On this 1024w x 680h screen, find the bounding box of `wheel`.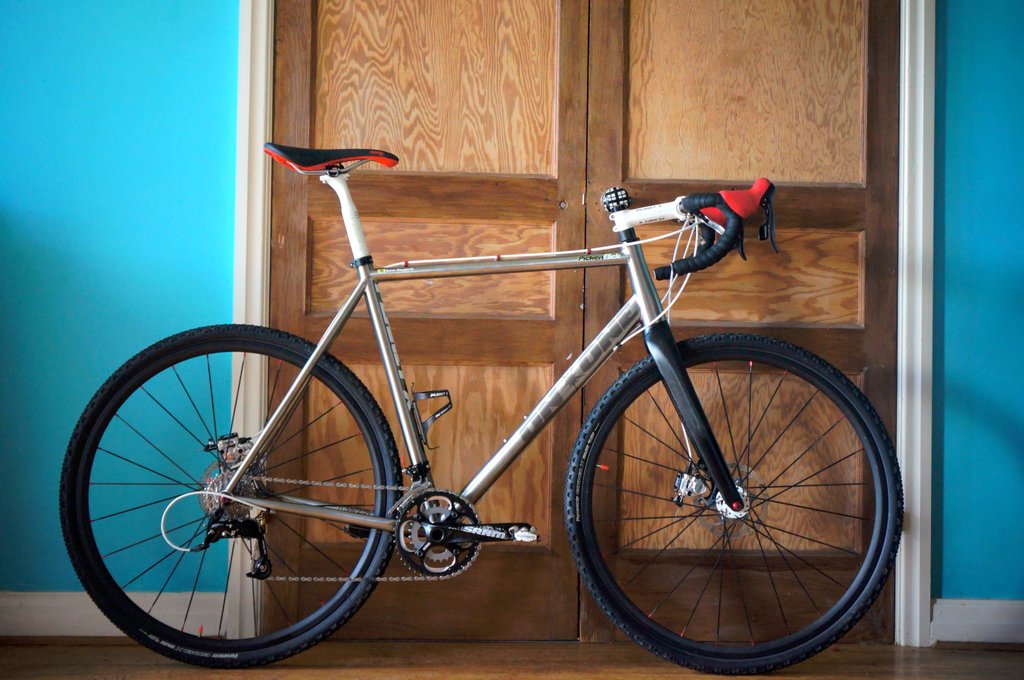
Bounding box: 564, 332, 906, 679.
